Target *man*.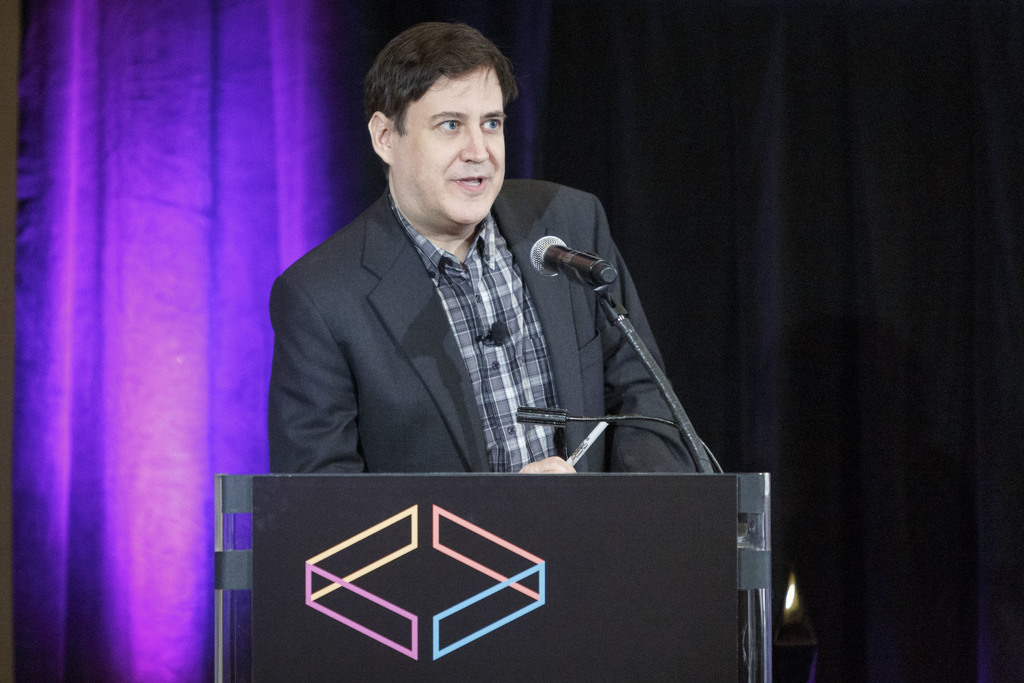
Target region: (270,24,727,488).
